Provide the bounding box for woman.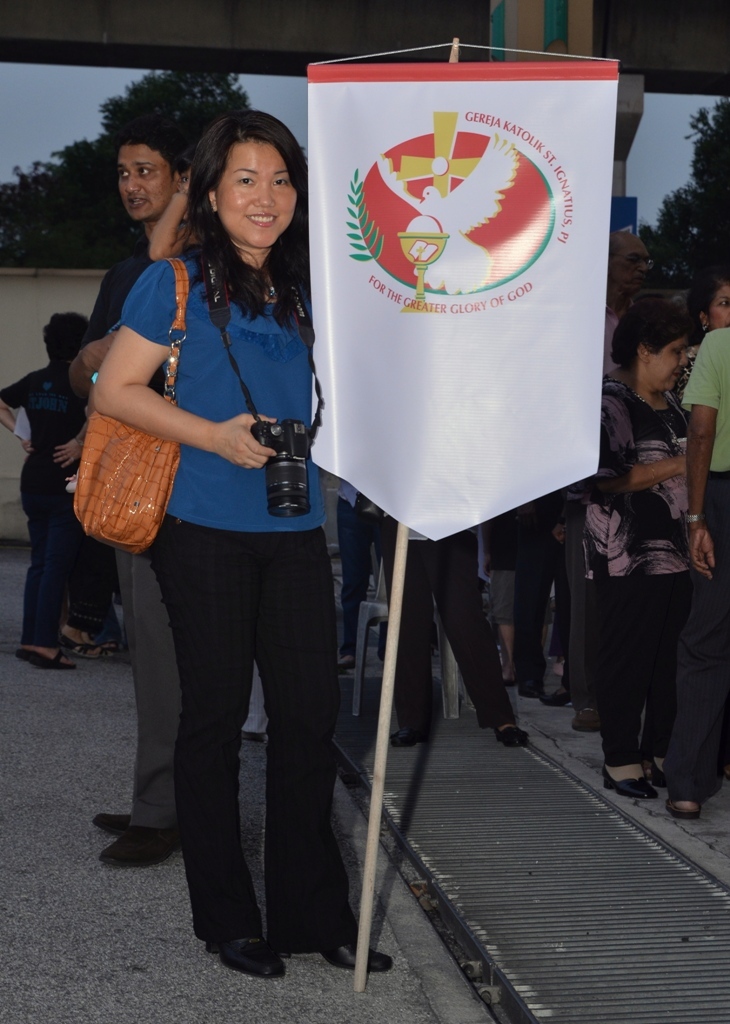
[570,301,696,799].
